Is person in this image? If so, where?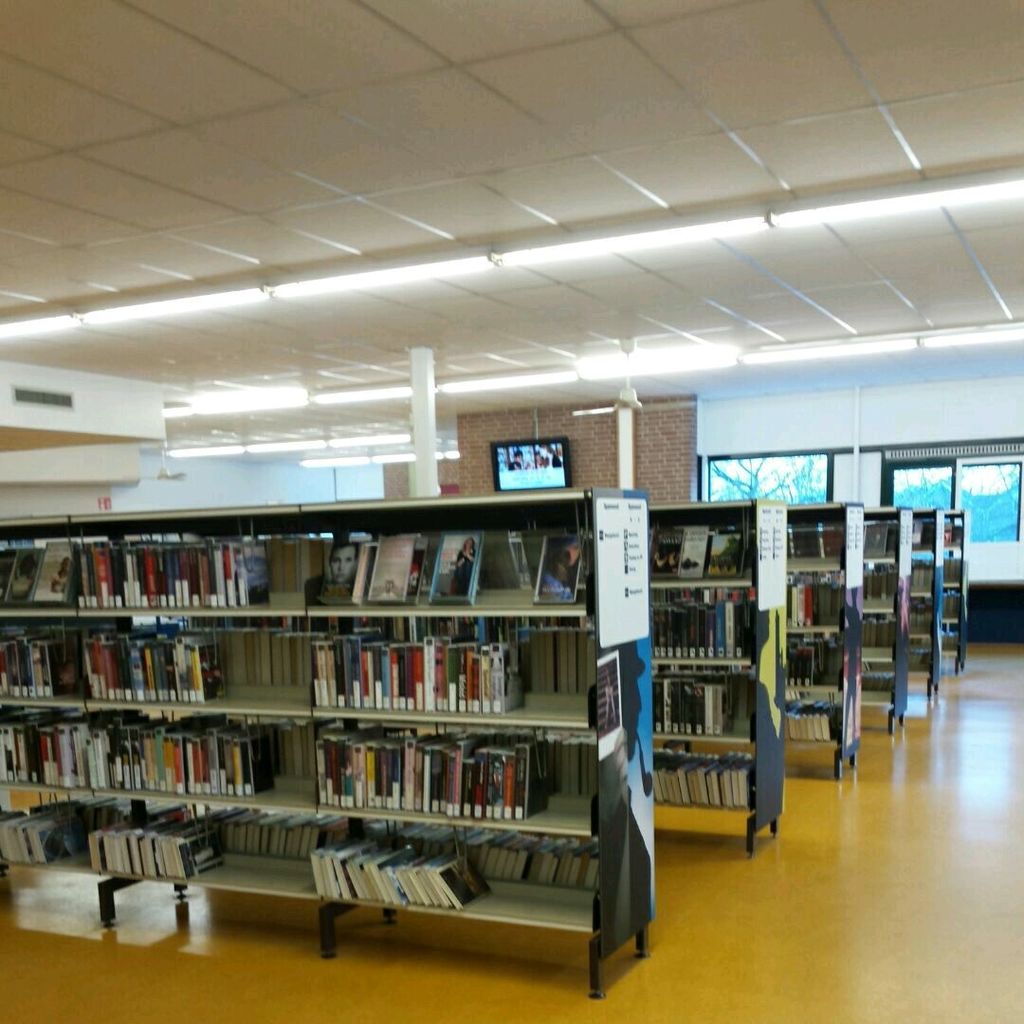
Yes, at (x1=508, y1=446, x2=530, y2=471).
